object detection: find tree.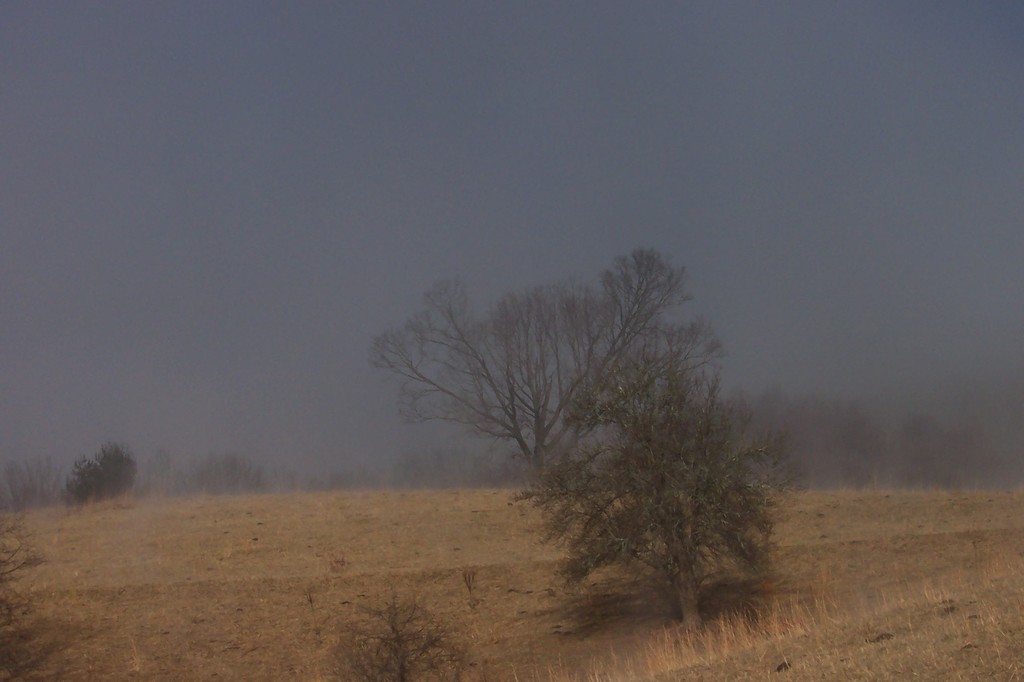
(left=59, top=444, right=131, bottom=518).
